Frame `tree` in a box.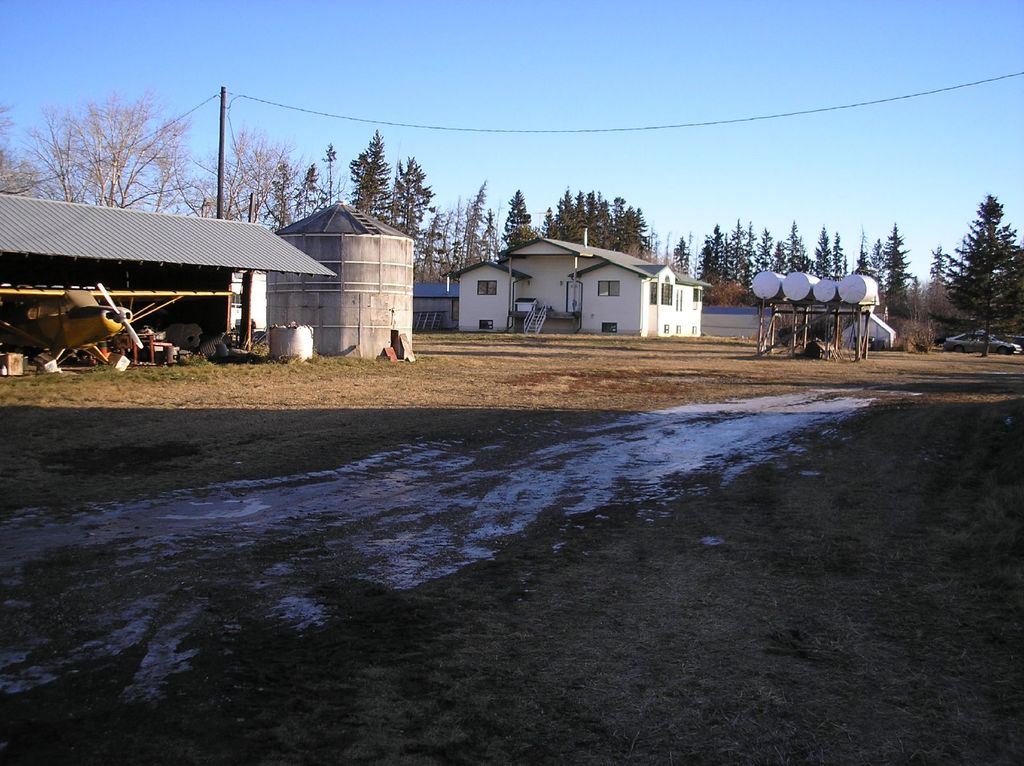
bbox=[0, 100, 42, 197].
